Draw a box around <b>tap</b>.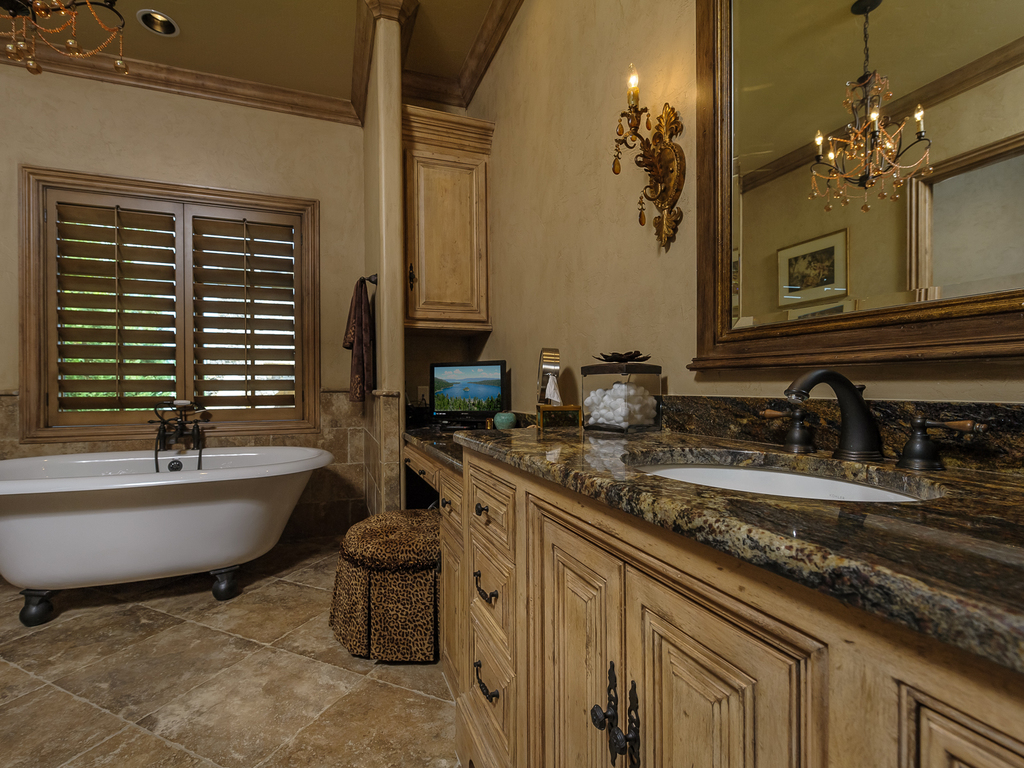
locate(141, 393, 216, 458).
